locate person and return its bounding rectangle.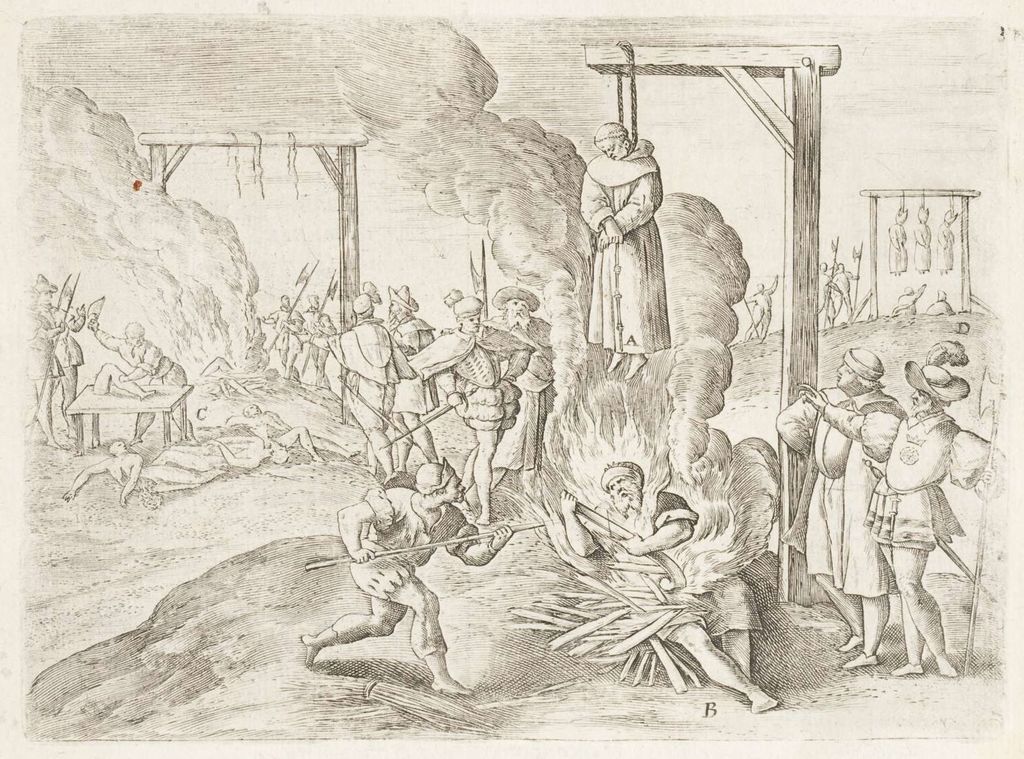
<region>94, 322, 198, 443</region>.
